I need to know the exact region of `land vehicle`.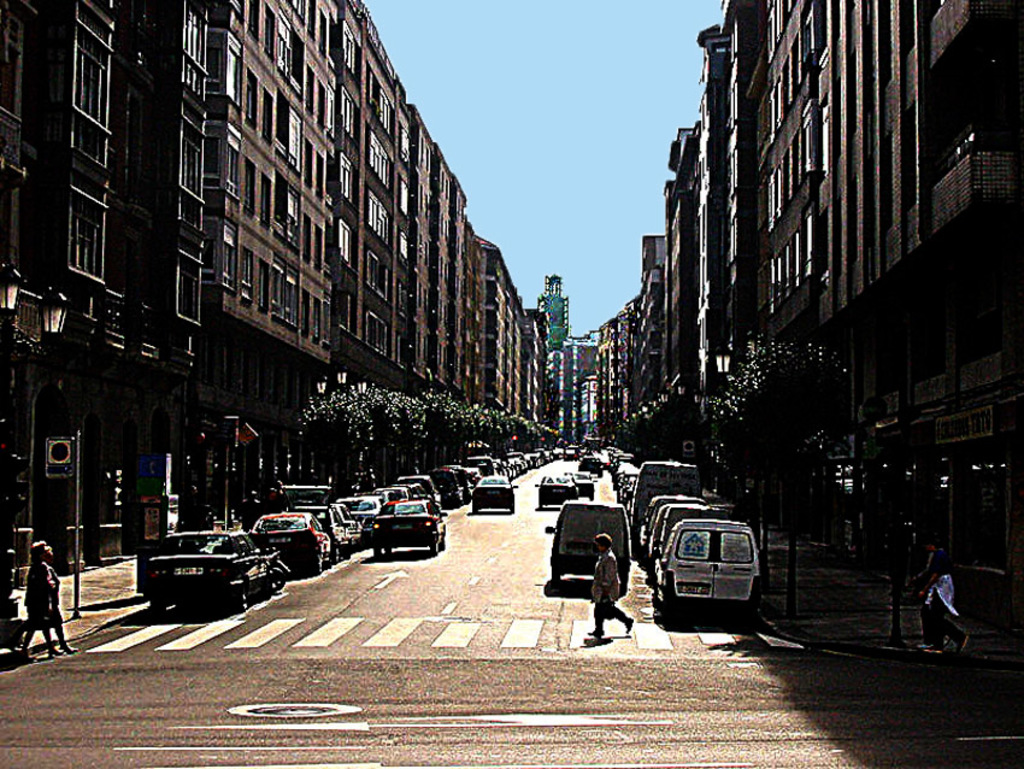
Region: [left=342, top=500, right=355, bottom=540].
